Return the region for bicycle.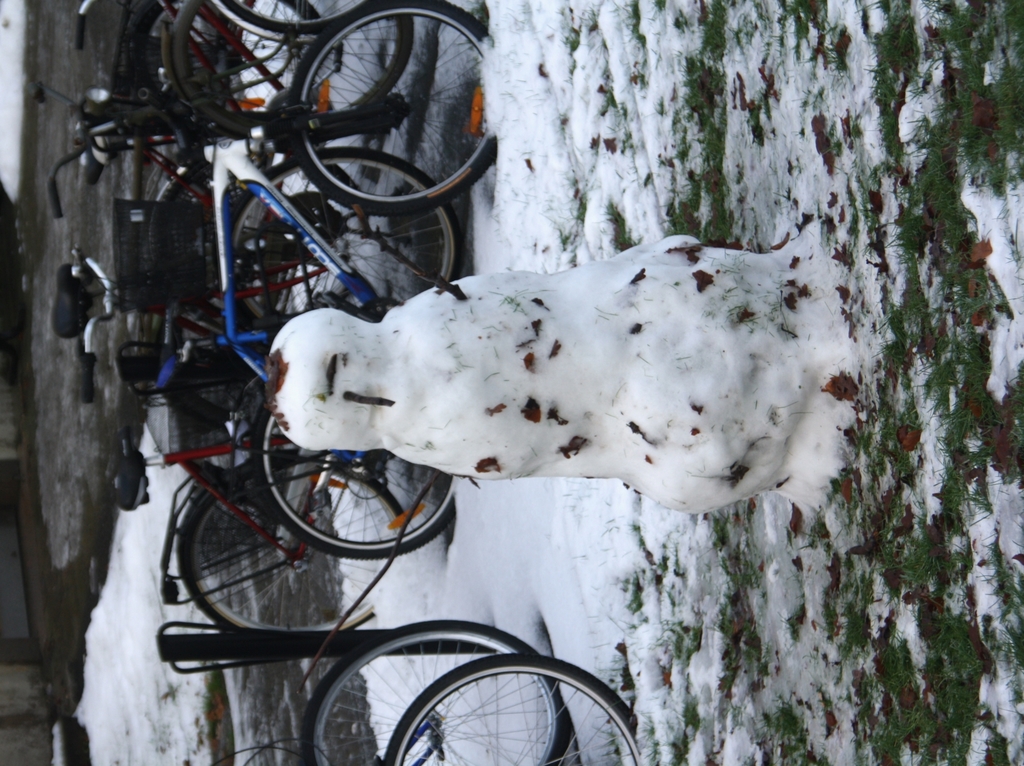
[left=372, top=647, right=650, bottom=765].
